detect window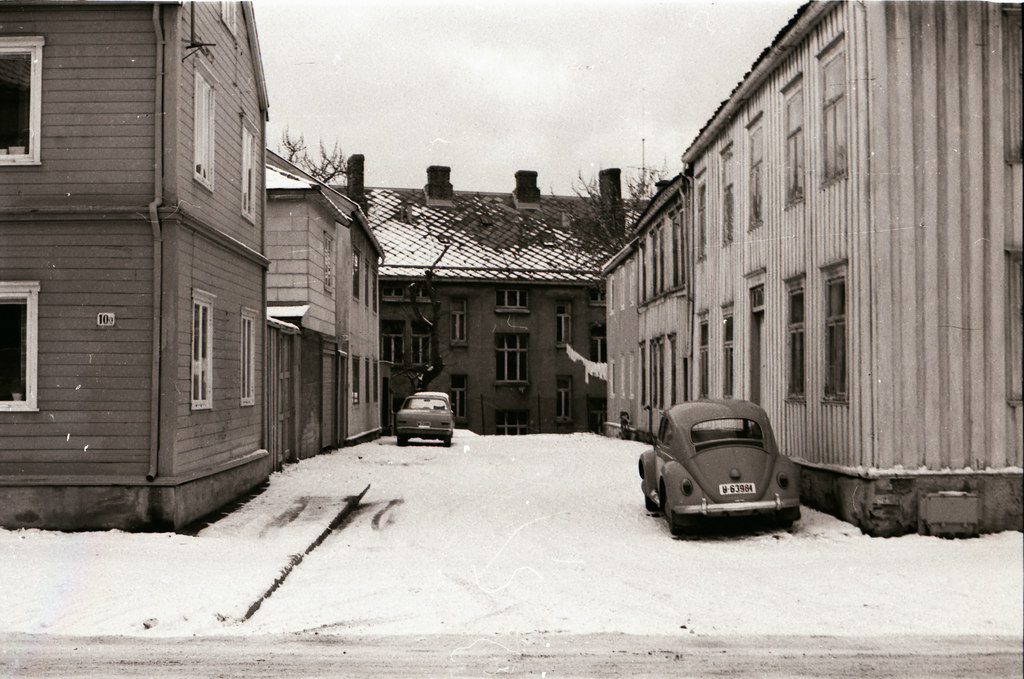
381 277 434 297
